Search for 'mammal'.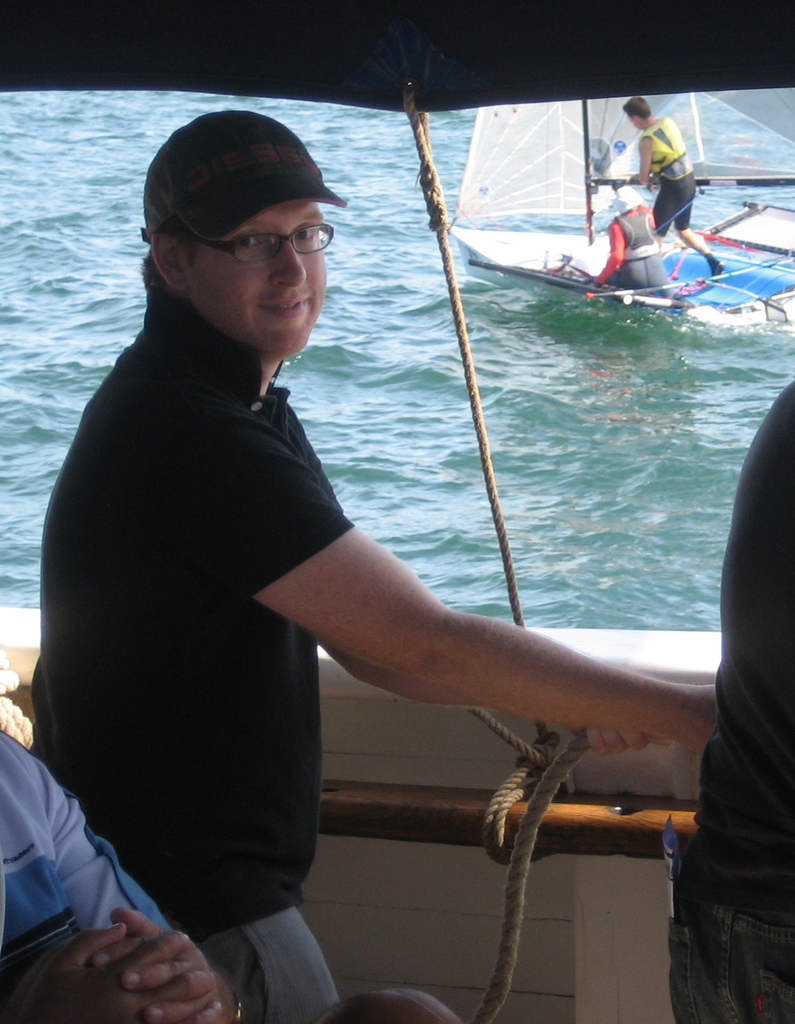
Found at crop(111, 143, 688, 970).
